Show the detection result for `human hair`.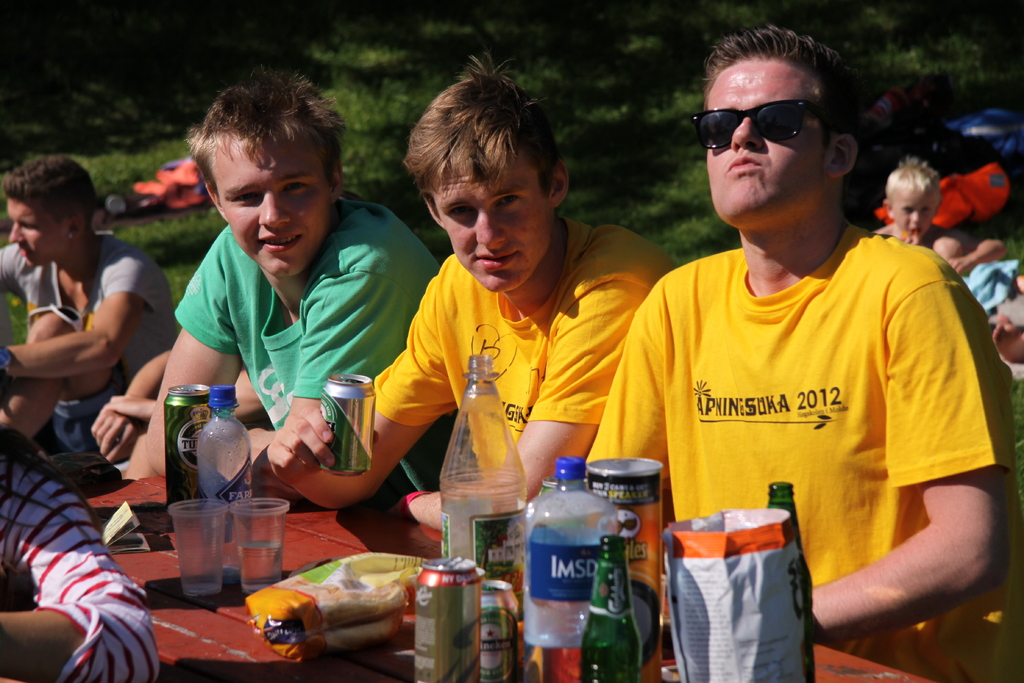
BBox(0, 154, 98, 231).
